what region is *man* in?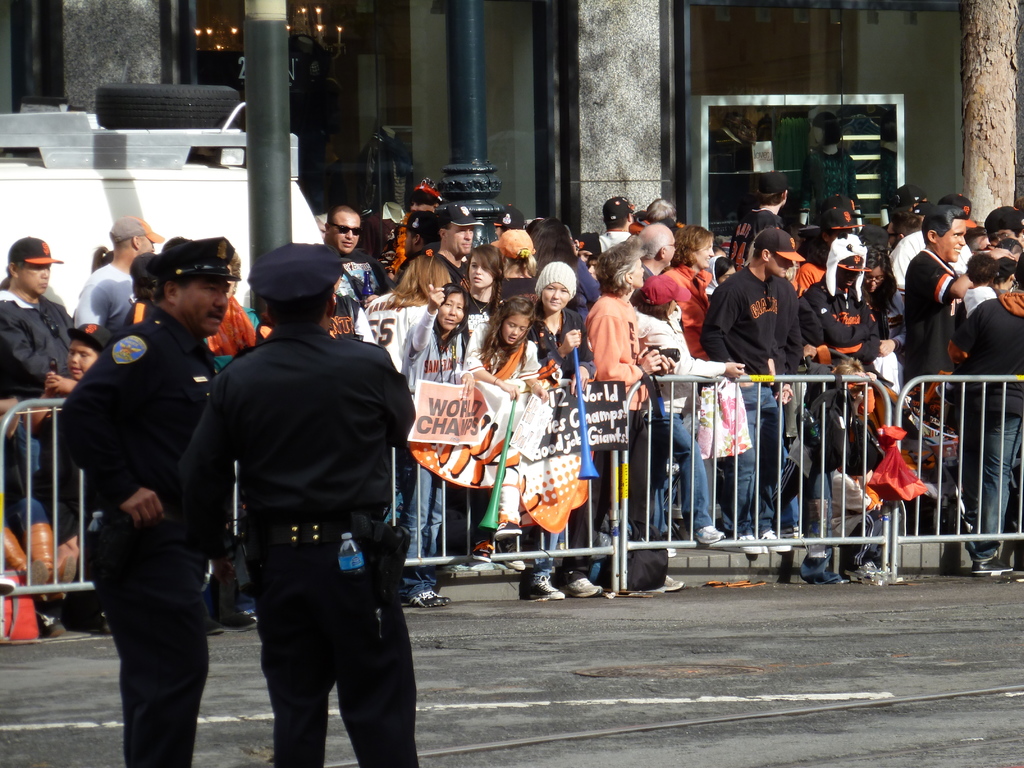
[left=433, top=206, right=485, bottom=288].
